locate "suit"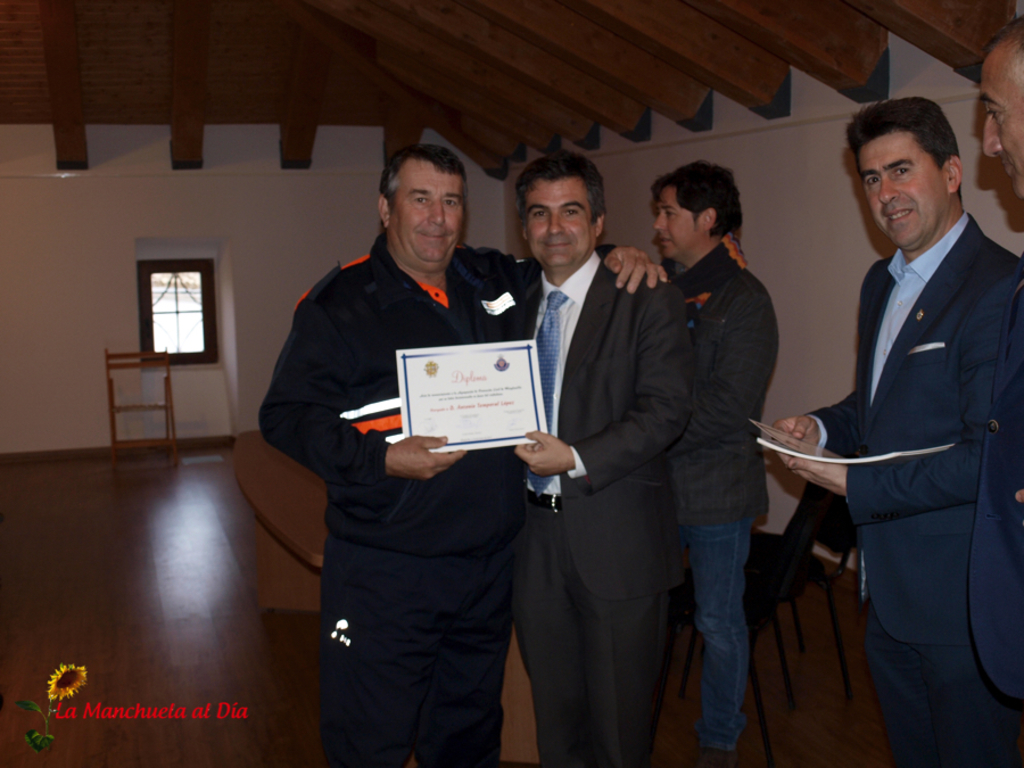
762, 101, 1019, 754
